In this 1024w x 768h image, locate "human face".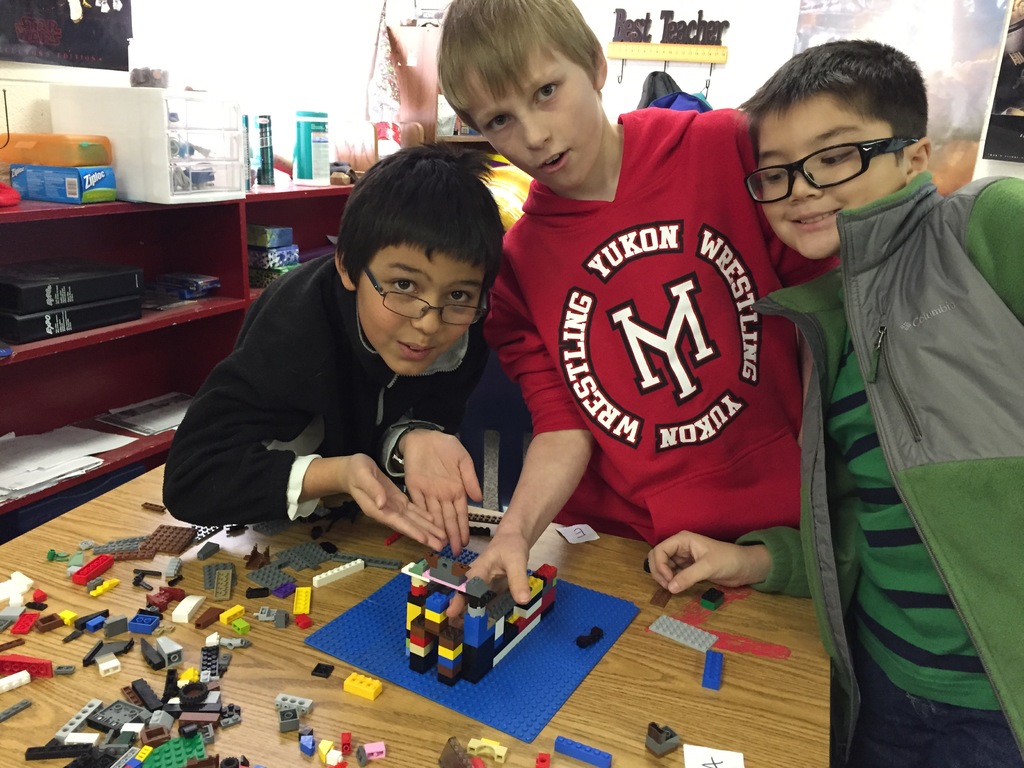
Bounding box: [x1=758, y1=86, x2=898, y2=256].
